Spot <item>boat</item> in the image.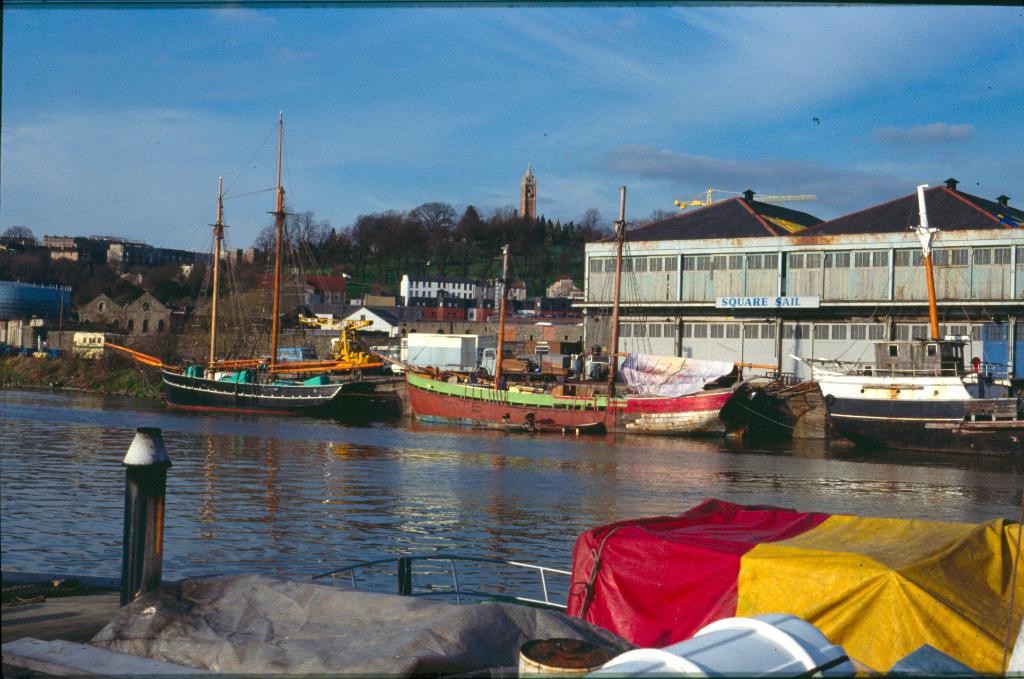
<item>boat</item> found at [316, 500, 1023, 678].
